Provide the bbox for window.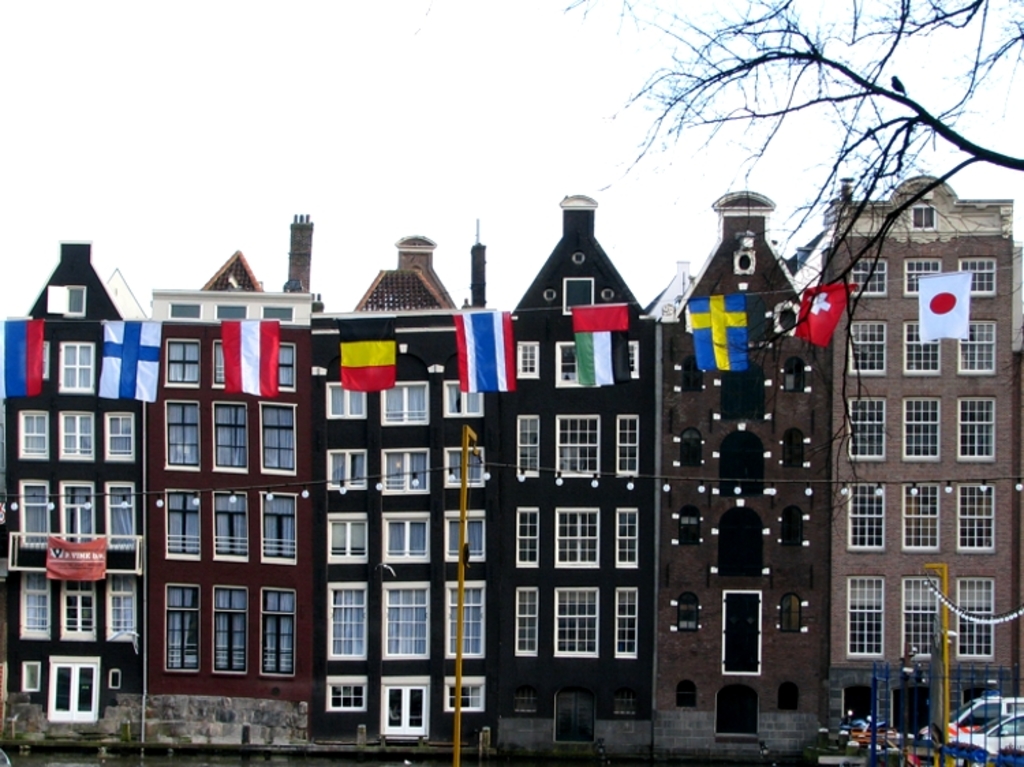
<bbox>329, 449, 366, 483</bbox>.
